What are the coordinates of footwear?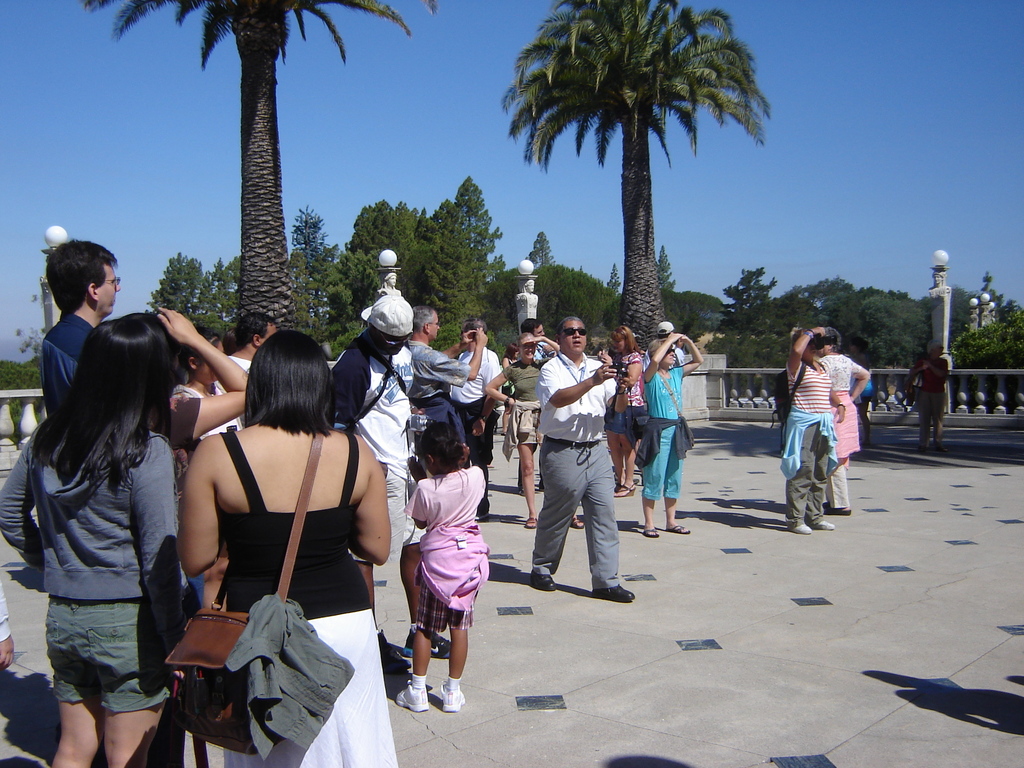
x1=373, y1=625, x2=412, y2=673.
